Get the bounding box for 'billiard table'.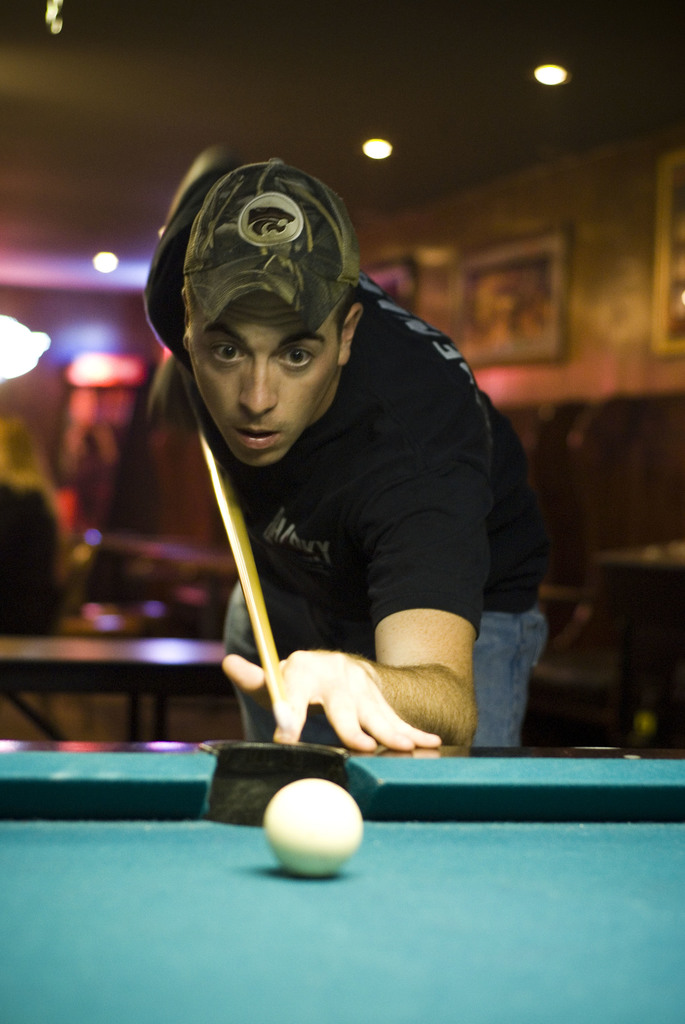
0/742/684/1023.
